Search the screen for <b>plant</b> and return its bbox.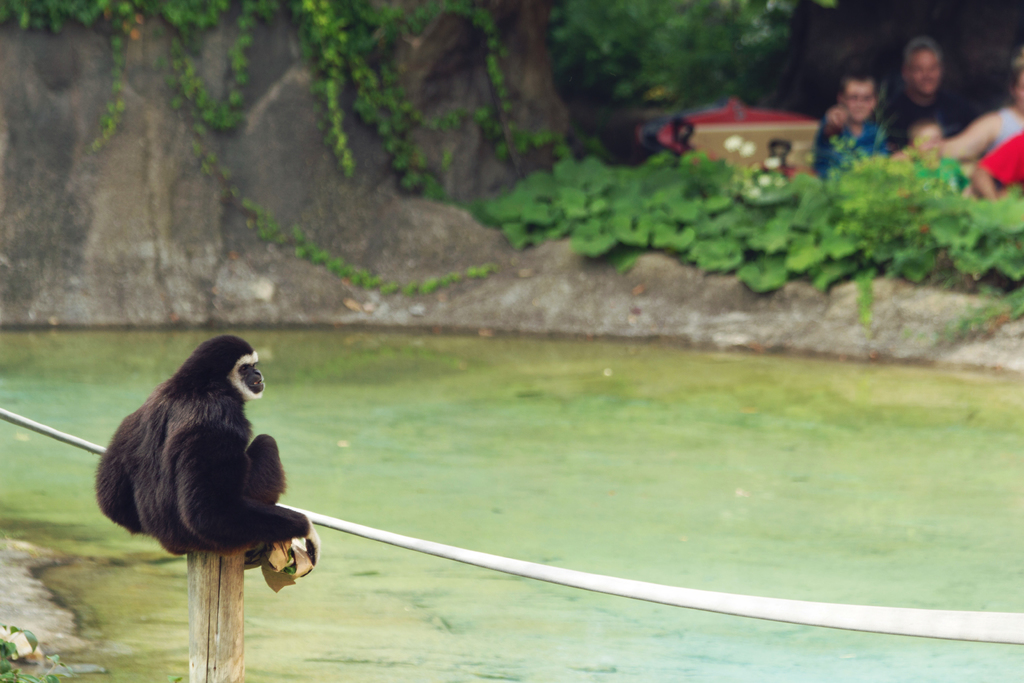
Found: BBox(487, 169, 561, 224).
